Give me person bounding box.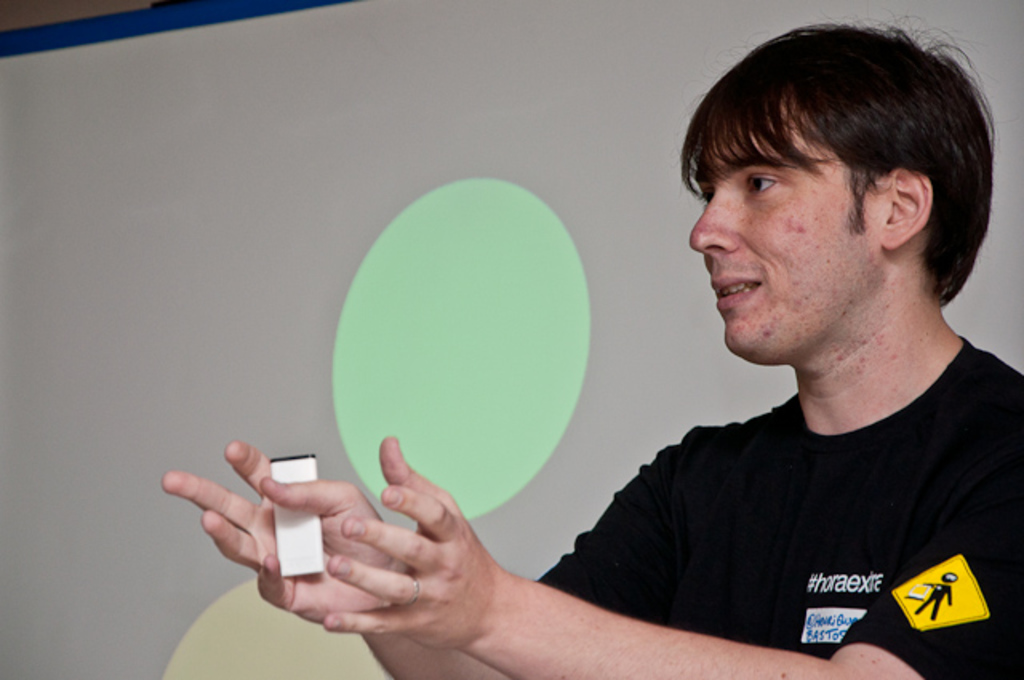
<region>158, 18, 1022, 678</region>.
